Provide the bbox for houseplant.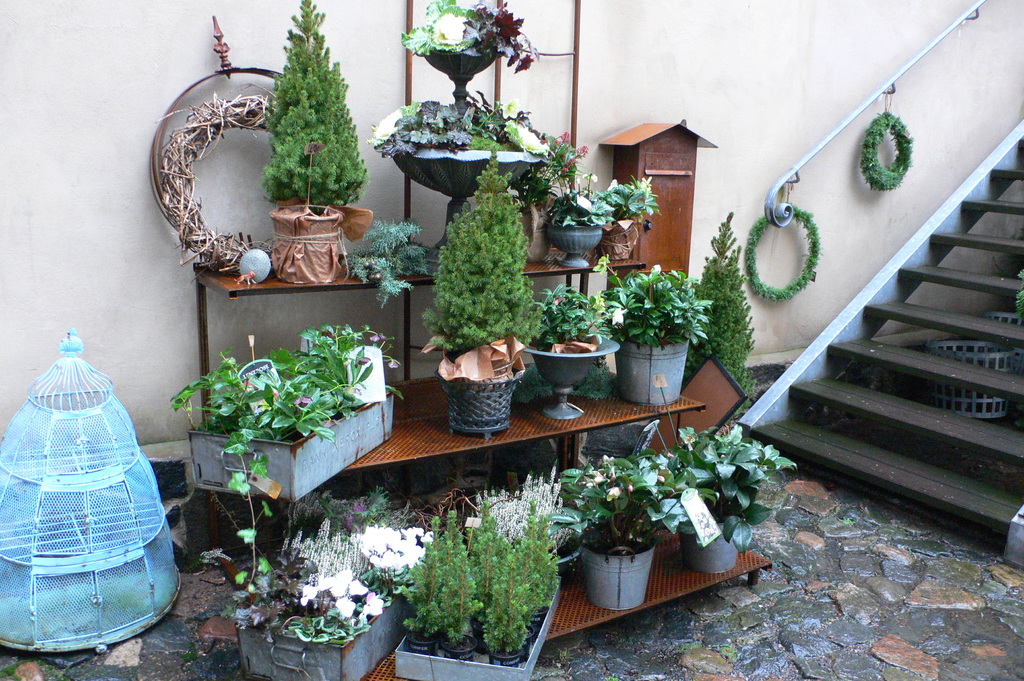
left=263, top=0, right=365, bottom=297.
